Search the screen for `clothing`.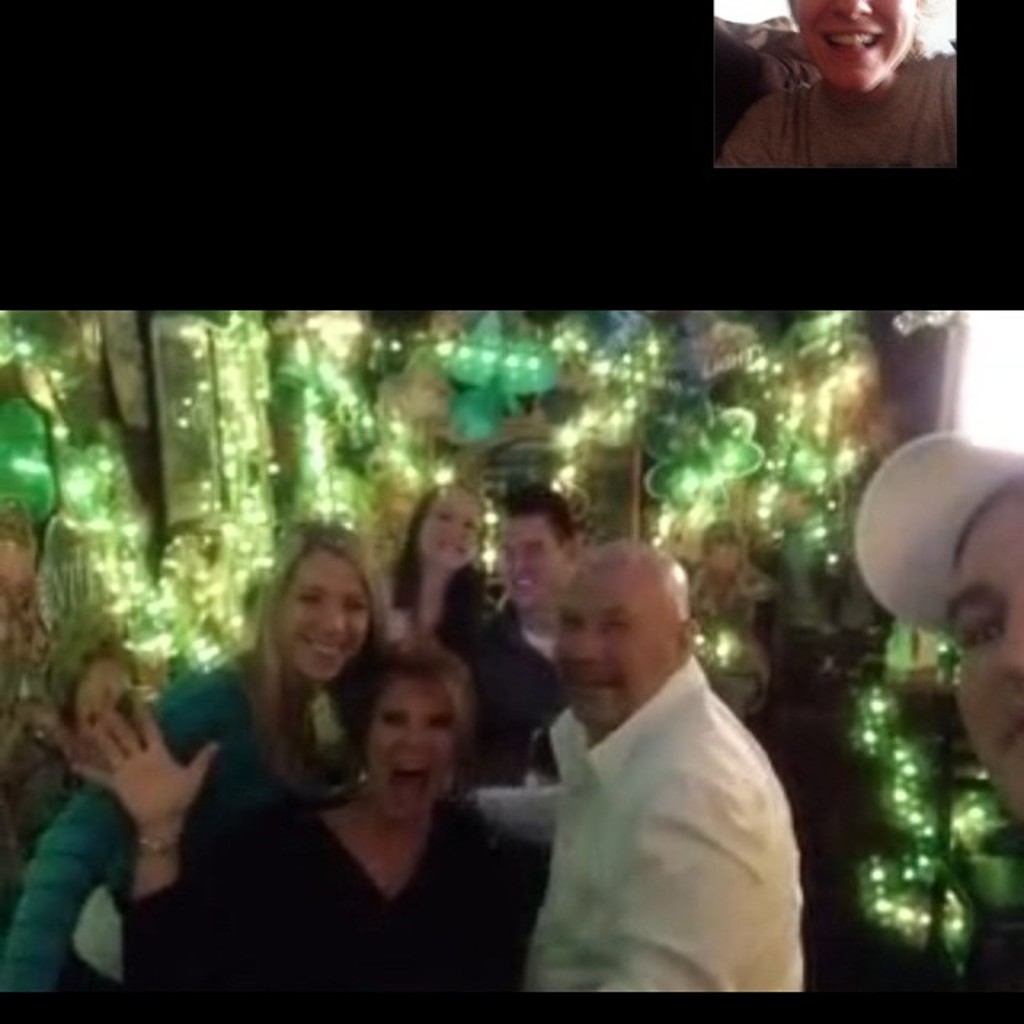
Found at {"left": 3, "top": 646, "right": 379, "bottom": 997}.
